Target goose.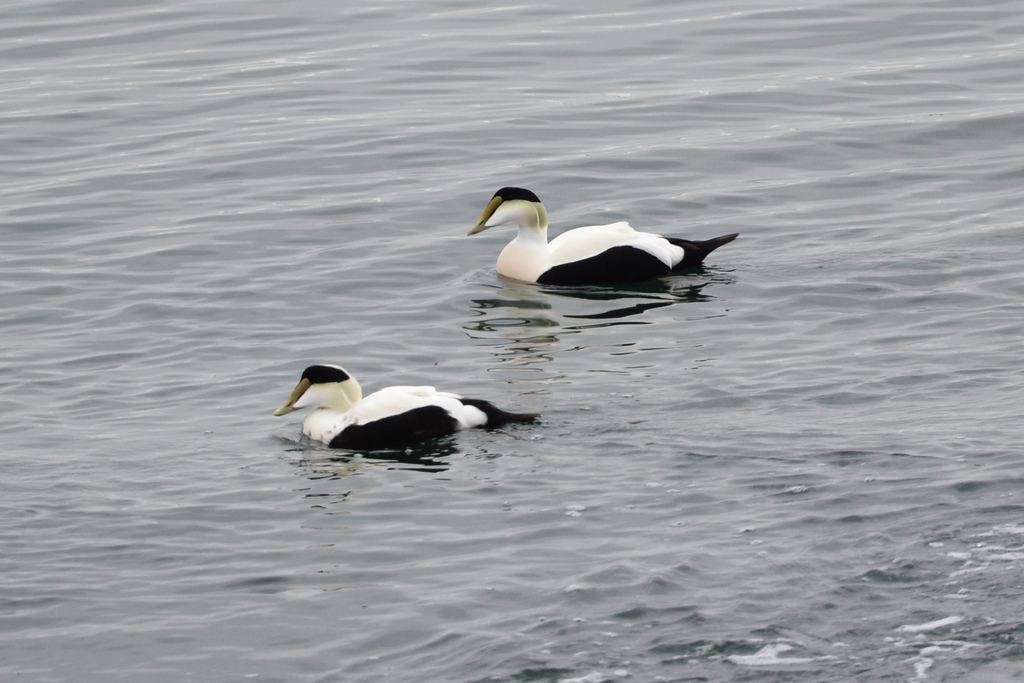
Target region: bbox(268, 359, 532, 456).
